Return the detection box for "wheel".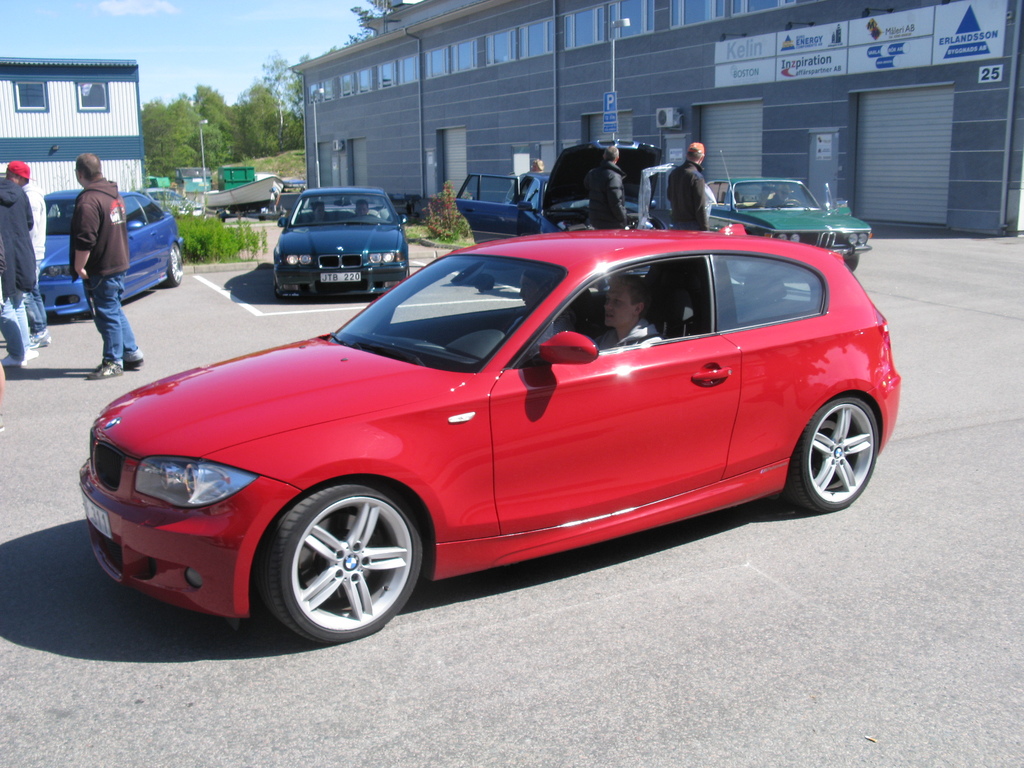
170:246:178:285.
